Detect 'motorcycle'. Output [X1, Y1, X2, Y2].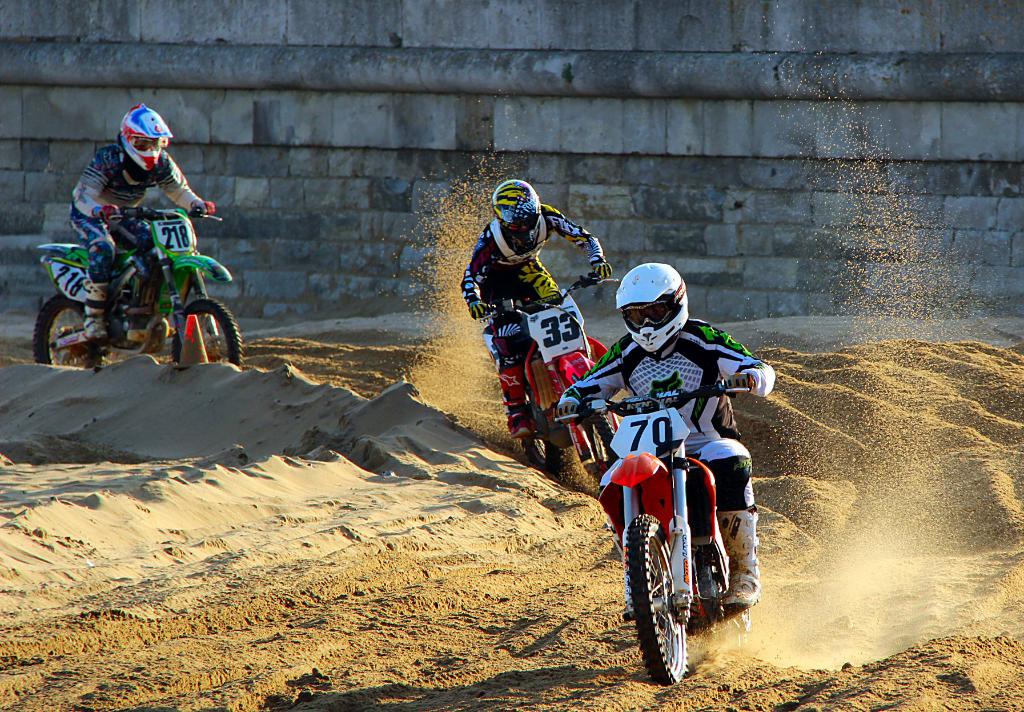
[550, 388, 750, 688].
